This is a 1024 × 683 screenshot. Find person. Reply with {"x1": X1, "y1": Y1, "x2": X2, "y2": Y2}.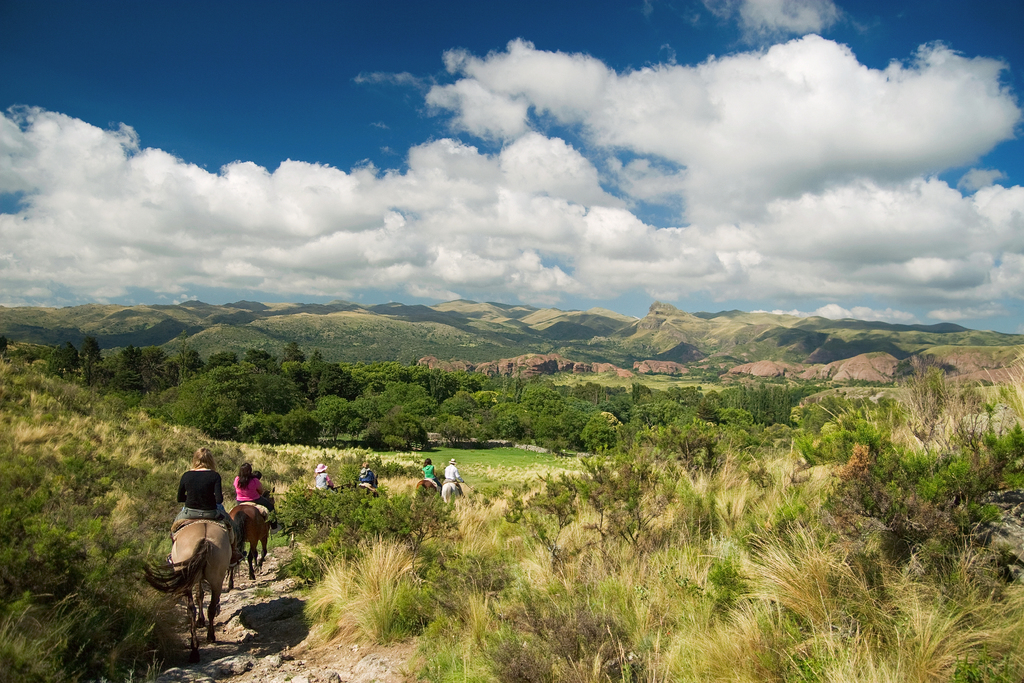
{"x1": 354, "y1": 462, "x2": 381, "y2": 493}.
